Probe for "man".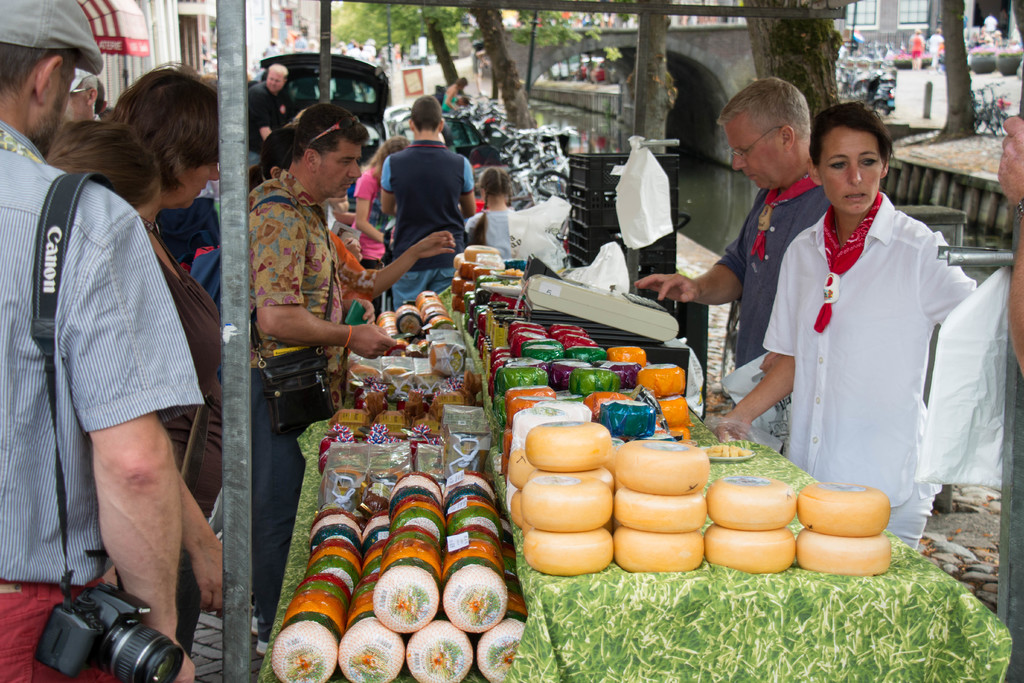
Probe result: 632/78/835/370.
